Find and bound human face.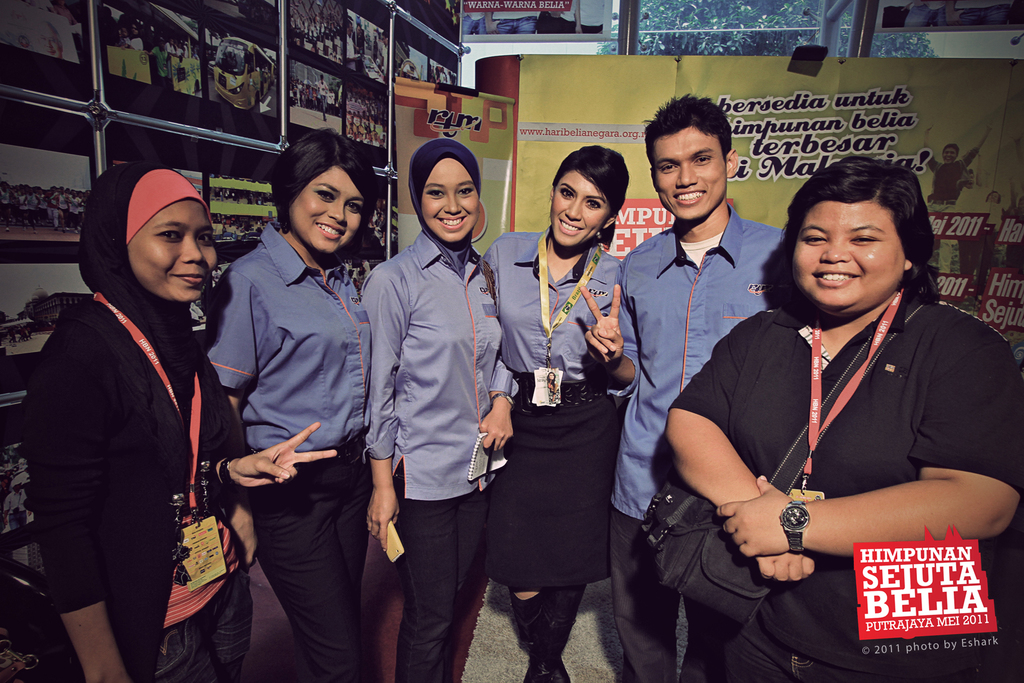
Bound: 788:199:902:311.
